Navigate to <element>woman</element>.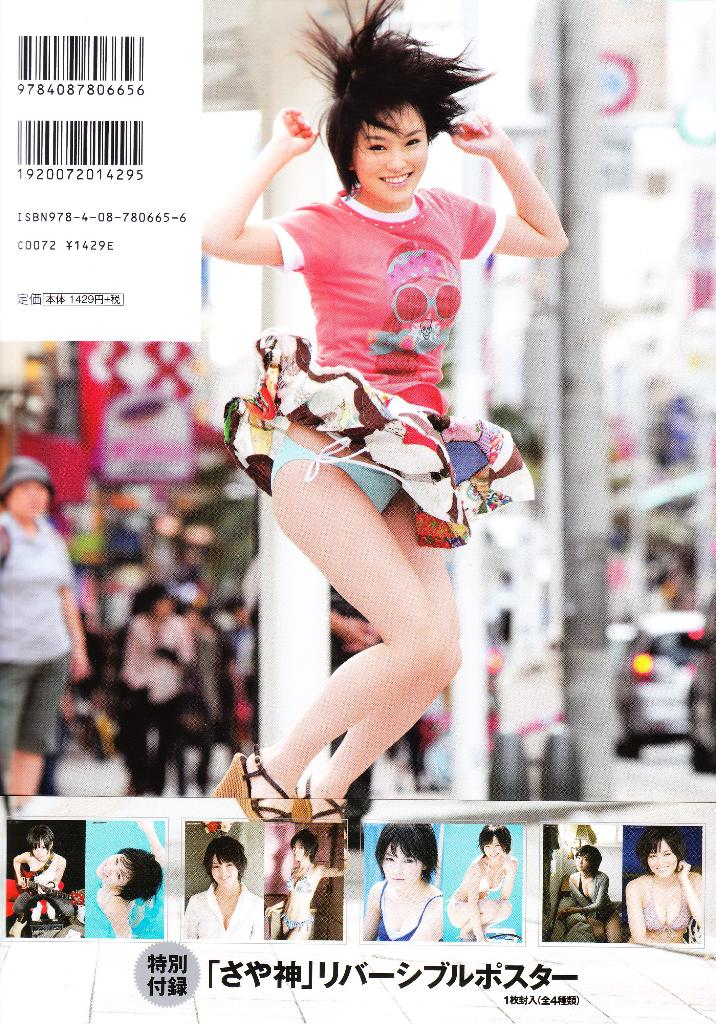
Navigation target: bbox=[204, 60, 516, 859].
